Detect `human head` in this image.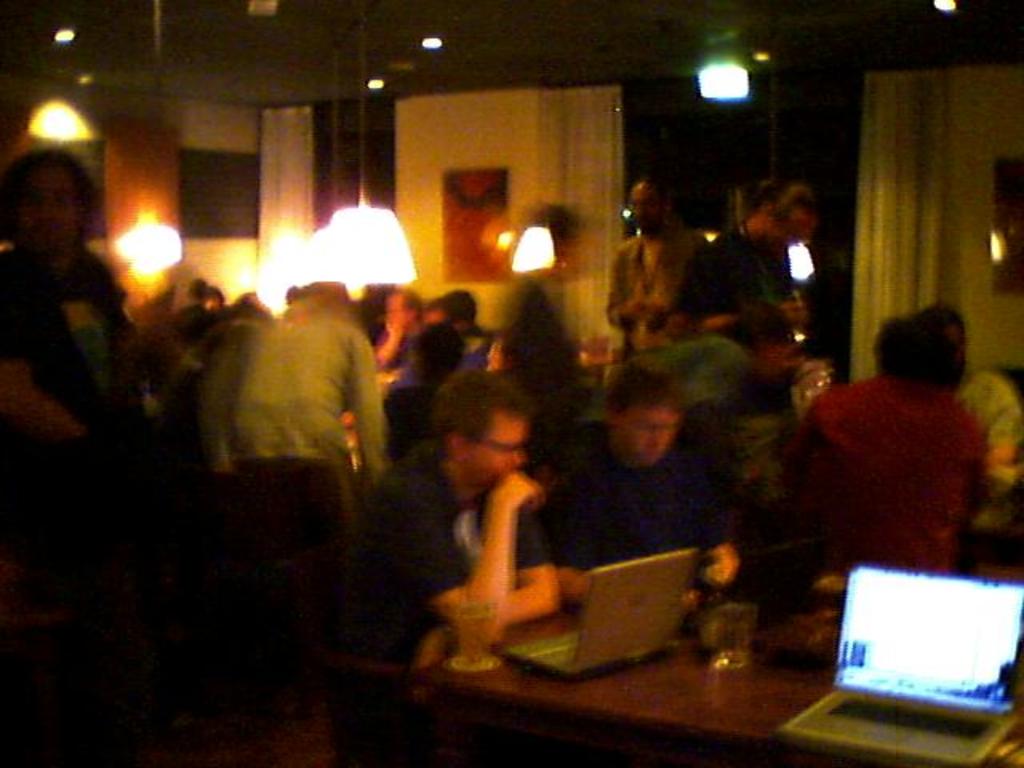
Detection: [435, 373, 523, 486].
